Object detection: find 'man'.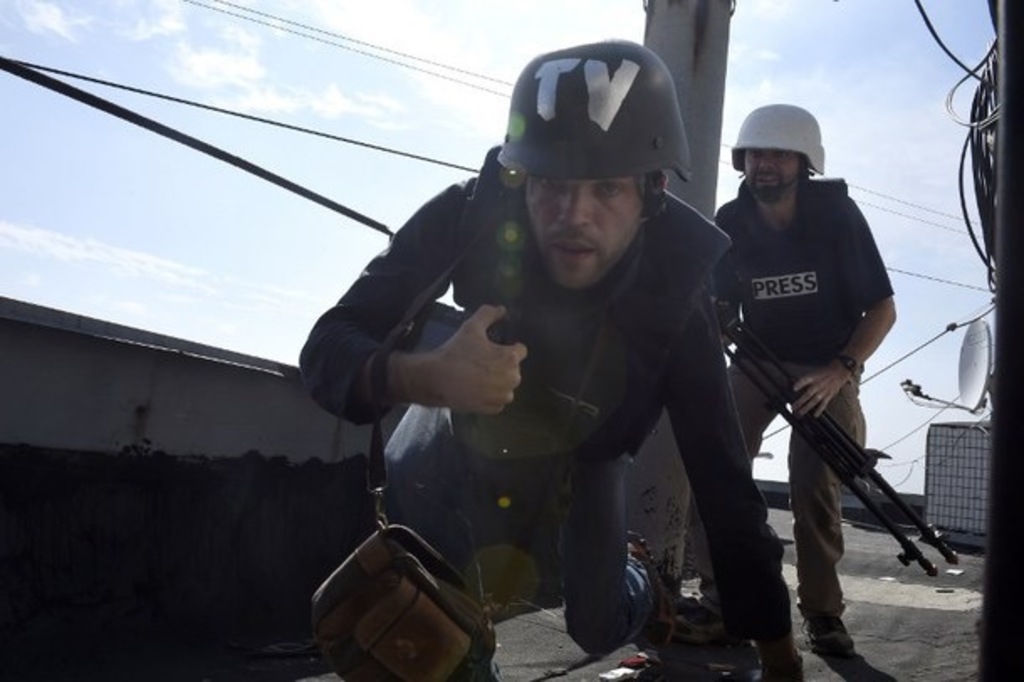
{"left": 290, "top": 37, "right": 804, "bottom": 680}.
